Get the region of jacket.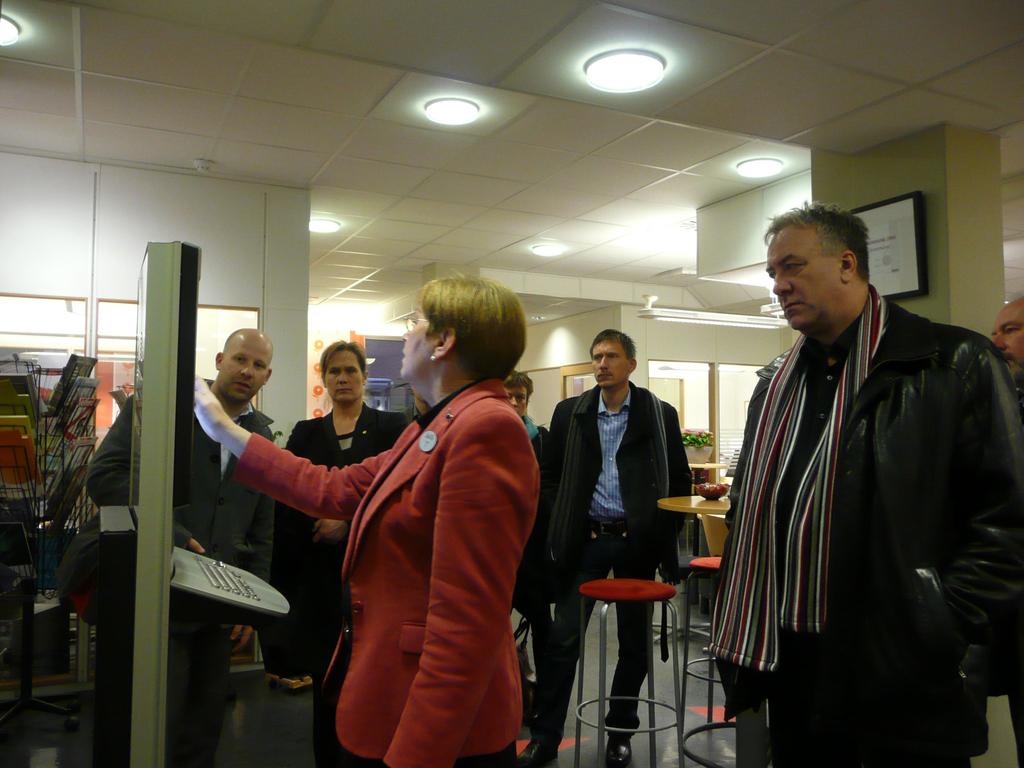
bbox=(540, 383, 707, 572).
